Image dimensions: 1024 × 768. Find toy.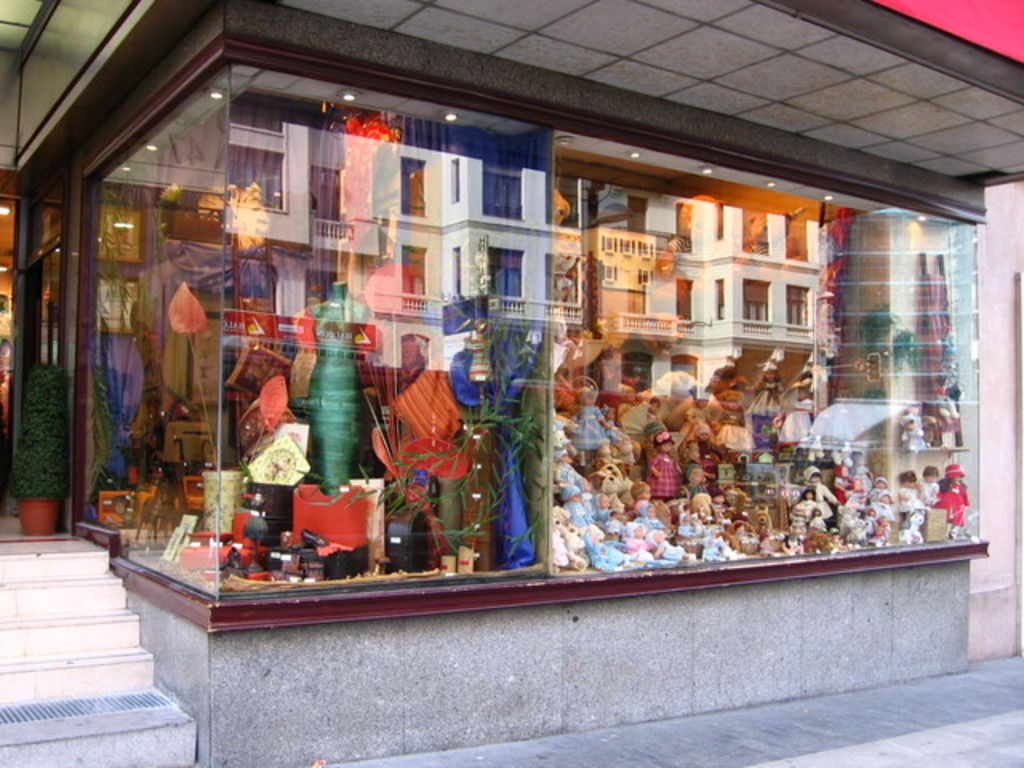
bbox=(922, 462, 947, 514).
